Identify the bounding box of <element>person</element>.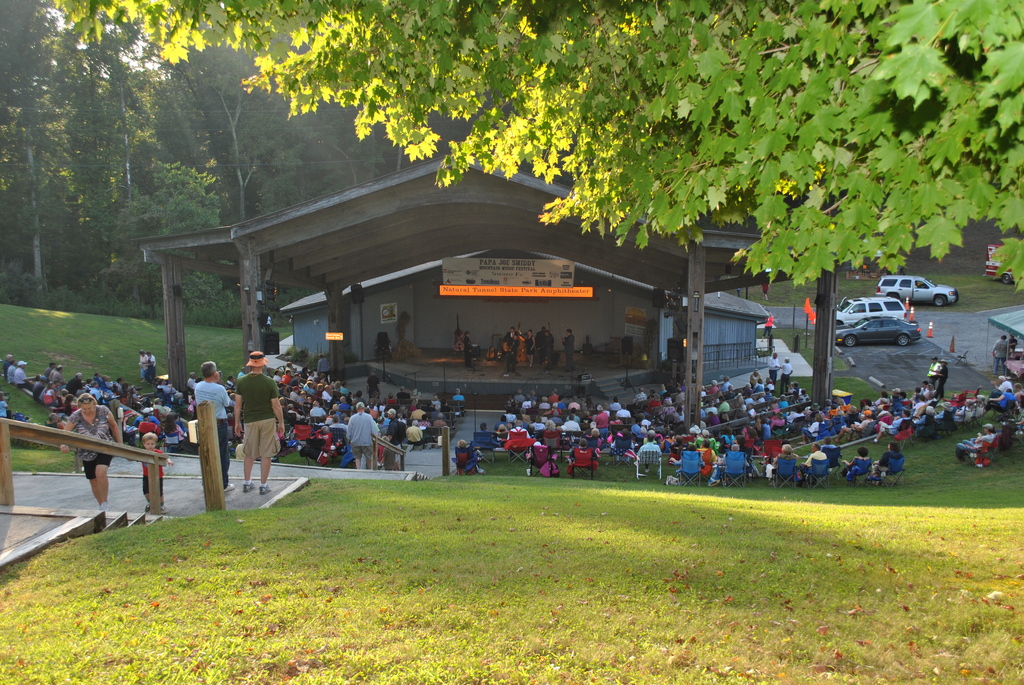
locate(692, 442, 720, 475).
